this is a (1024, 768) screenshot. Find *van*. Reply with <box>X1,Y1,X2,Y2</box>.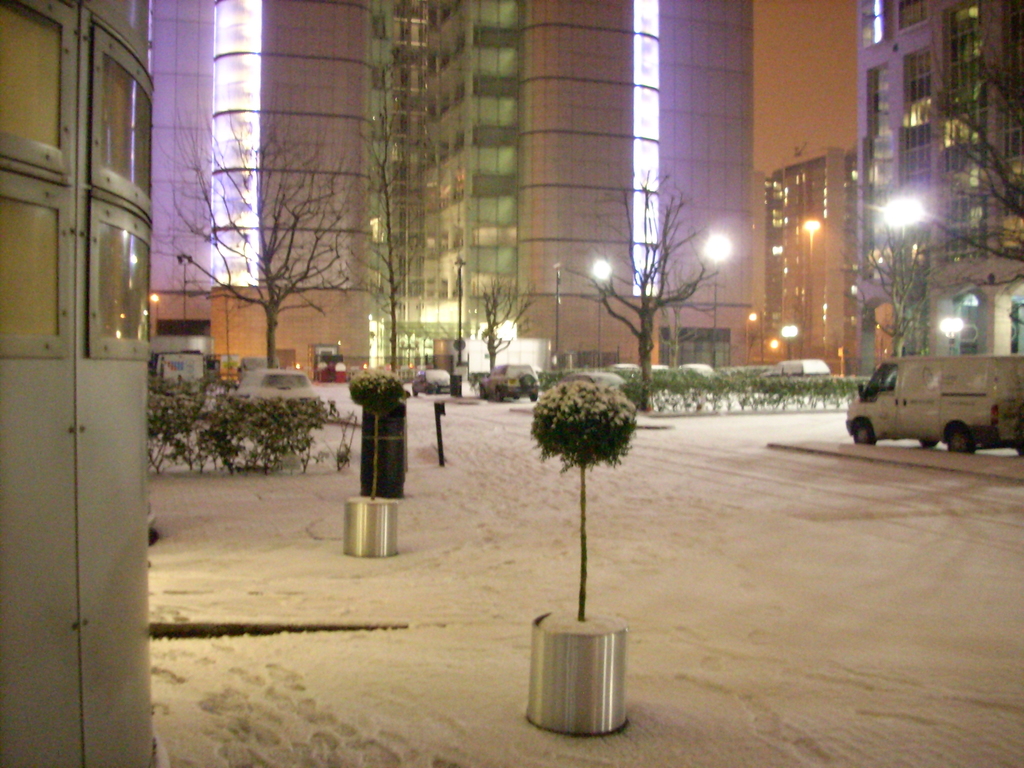
<box>156,352,207,382</box>.
